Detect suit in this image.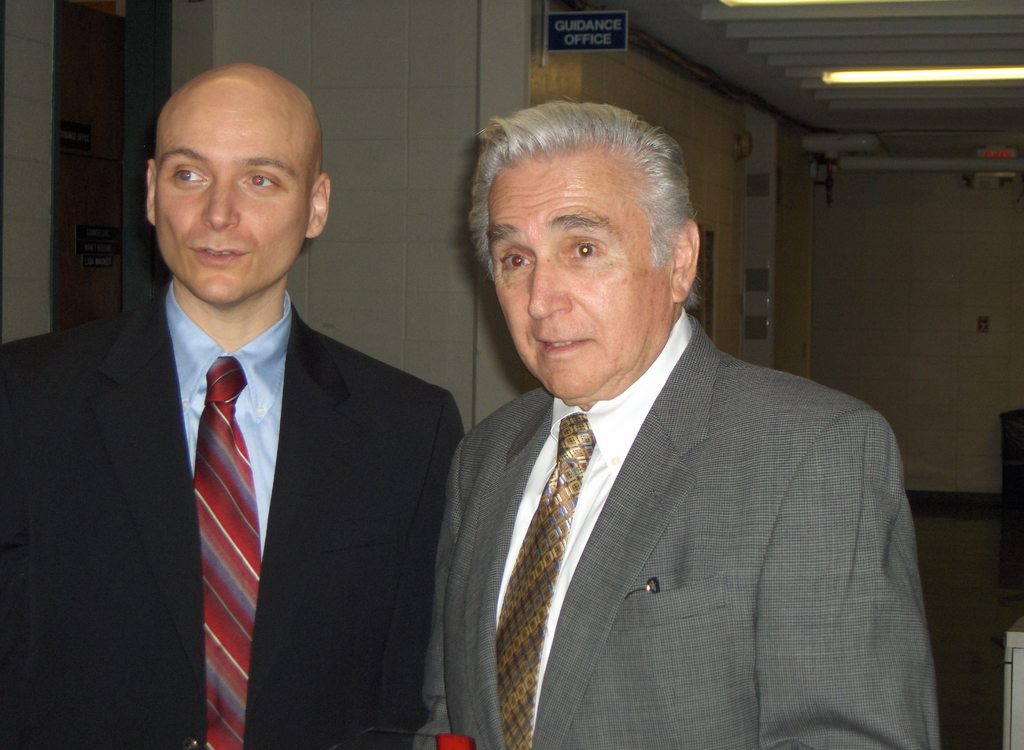
Detection: (403,224,932,732).
